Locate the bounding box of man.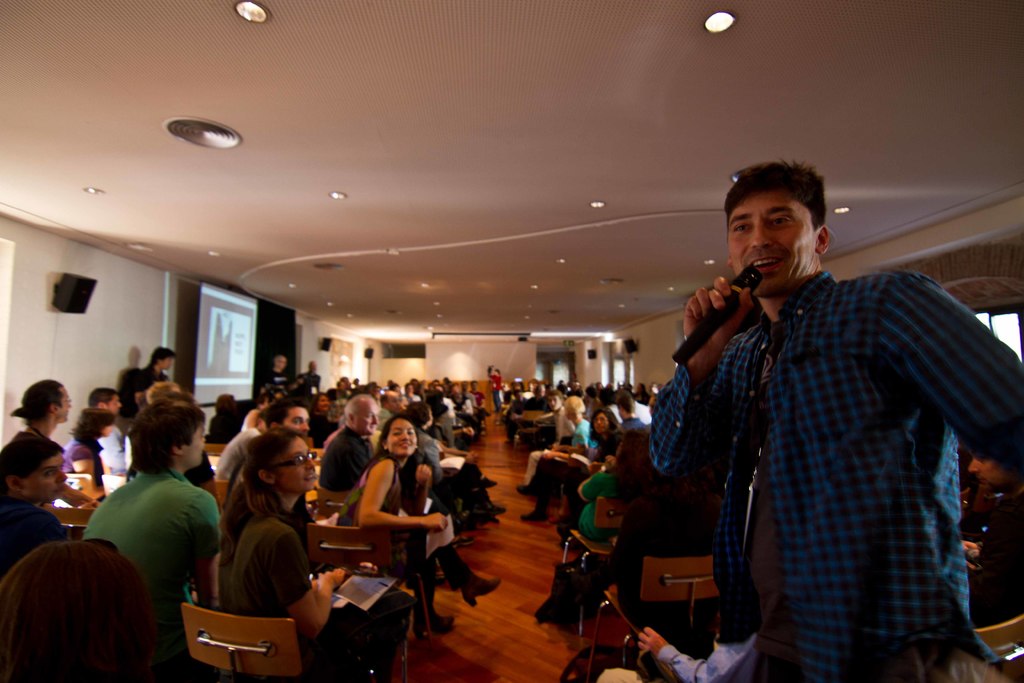
Bounding box: 319/393/378/493.
